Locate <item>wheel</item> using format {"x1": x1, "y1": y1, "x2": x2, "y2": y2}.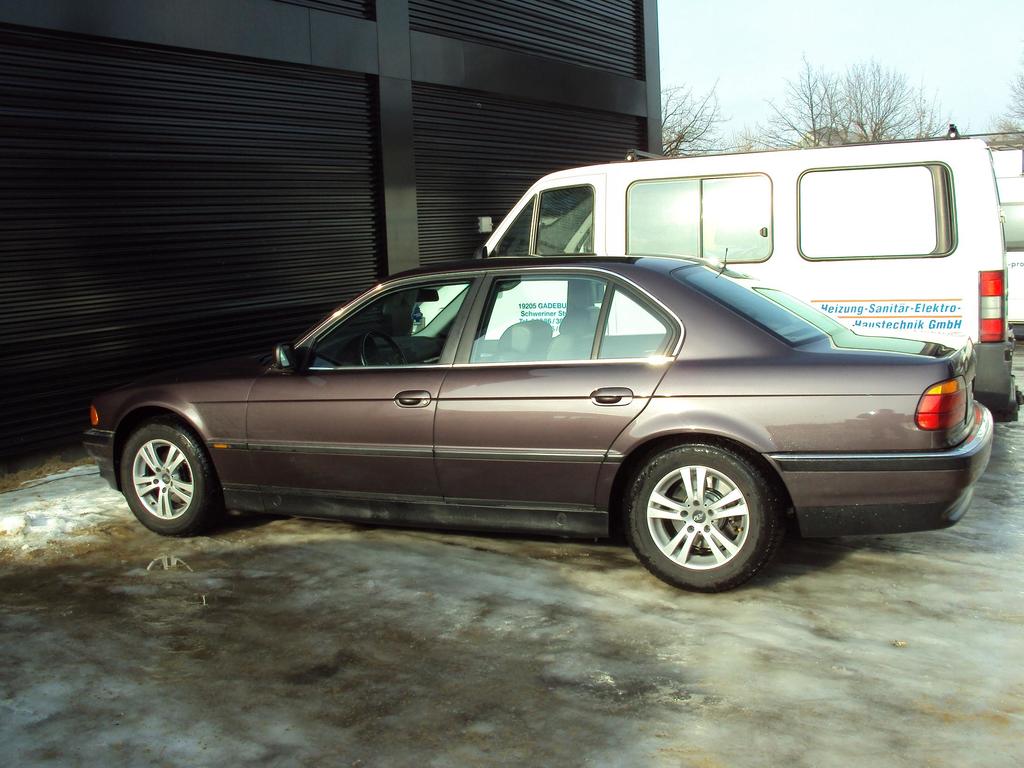
{"x1": 117, "y1": 419, "x2": 219, "y2": 534}.
